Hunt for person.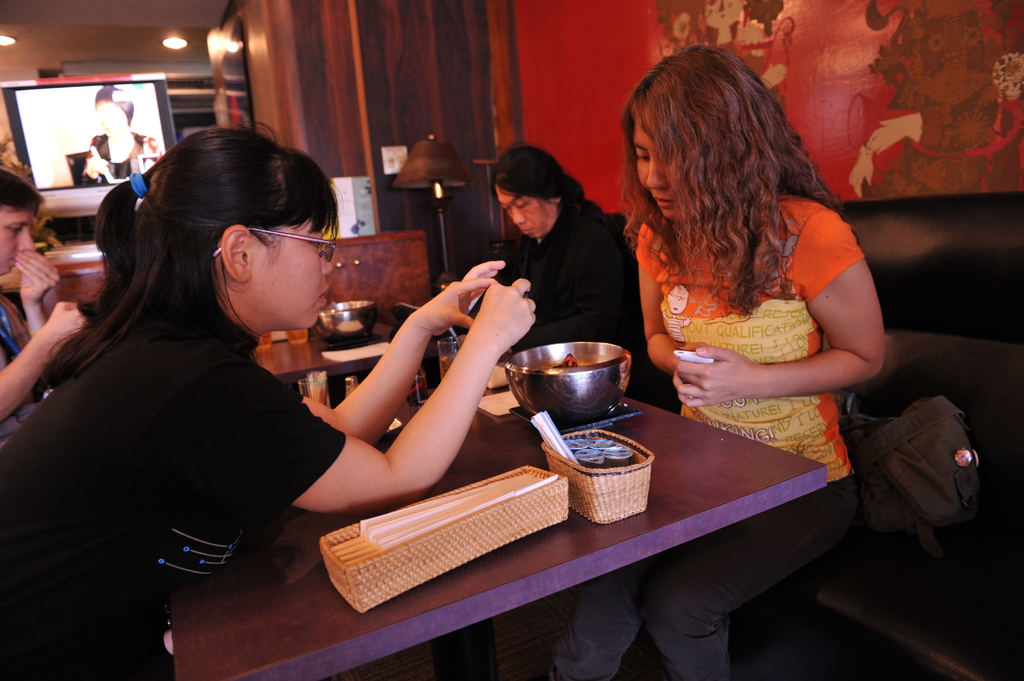
Hunted down at locate(454, 141, 683, 422).
